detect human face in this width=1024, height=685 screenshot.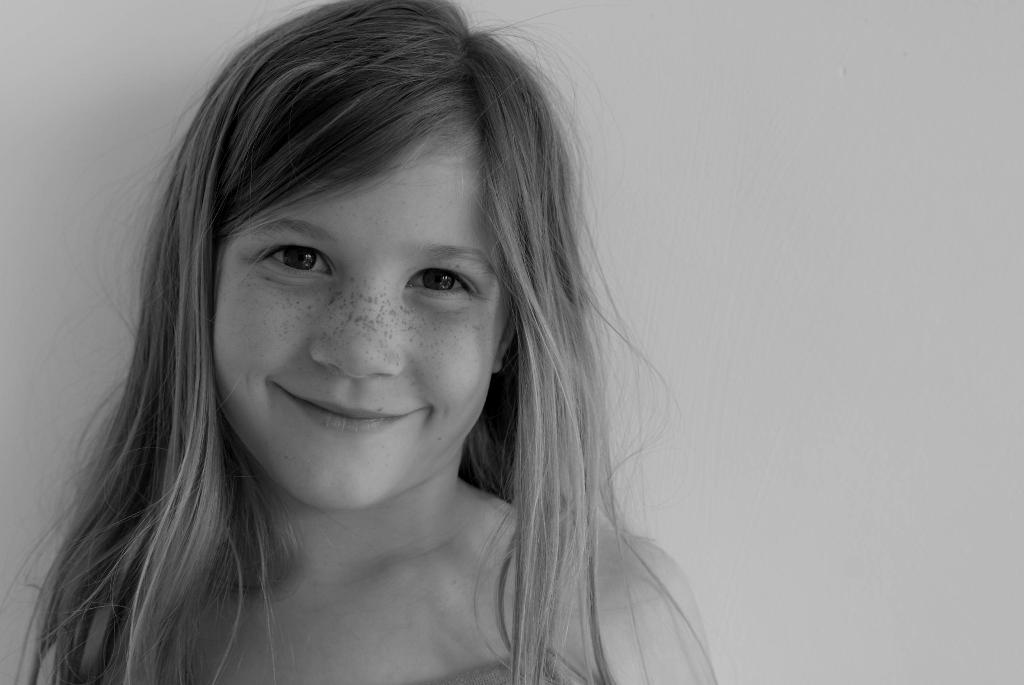
Detection: rect(218, 131, 505, 510).
